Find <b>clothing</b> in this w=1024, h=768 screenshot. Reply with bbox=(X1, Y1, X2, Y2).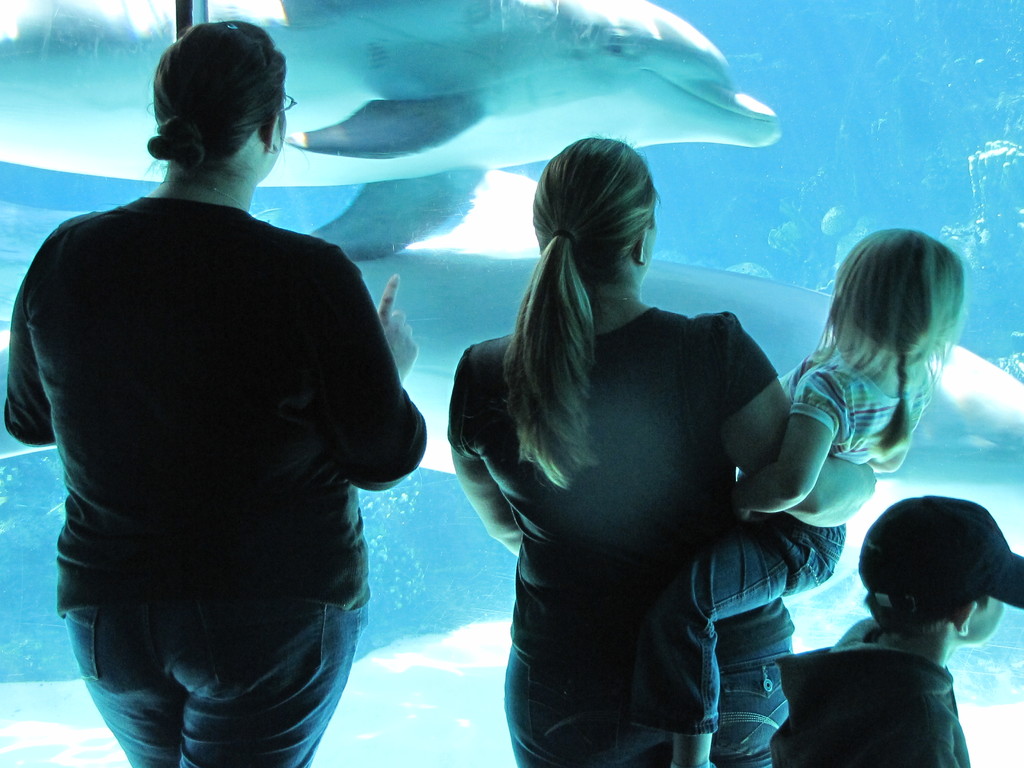
bbox=(452, 309, 776, 767).
